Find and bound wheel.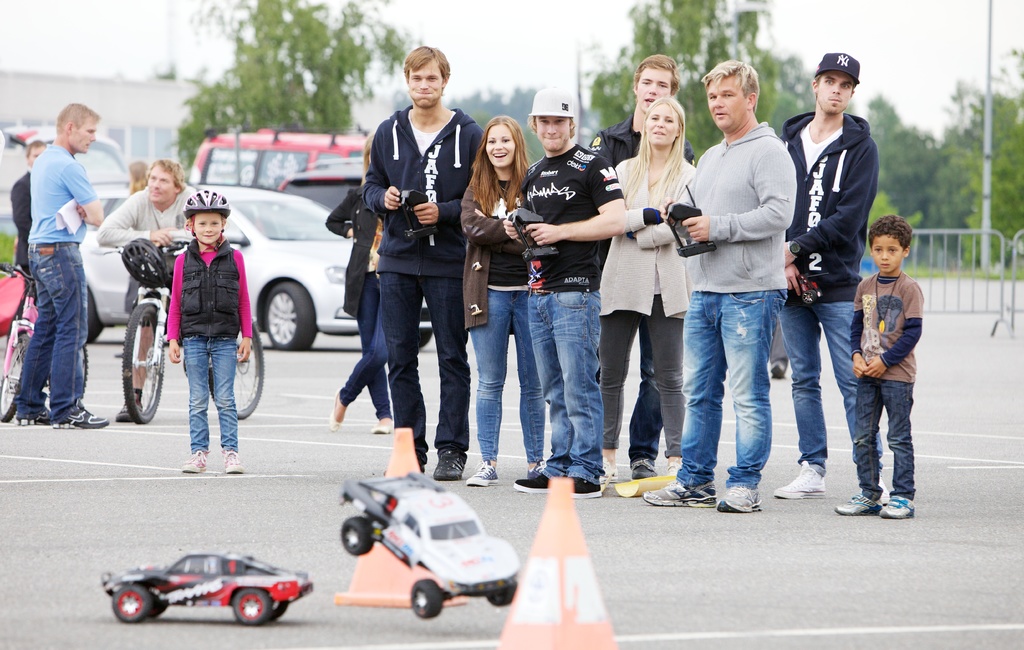
Bound: rect(265, 280, 314, 351).
